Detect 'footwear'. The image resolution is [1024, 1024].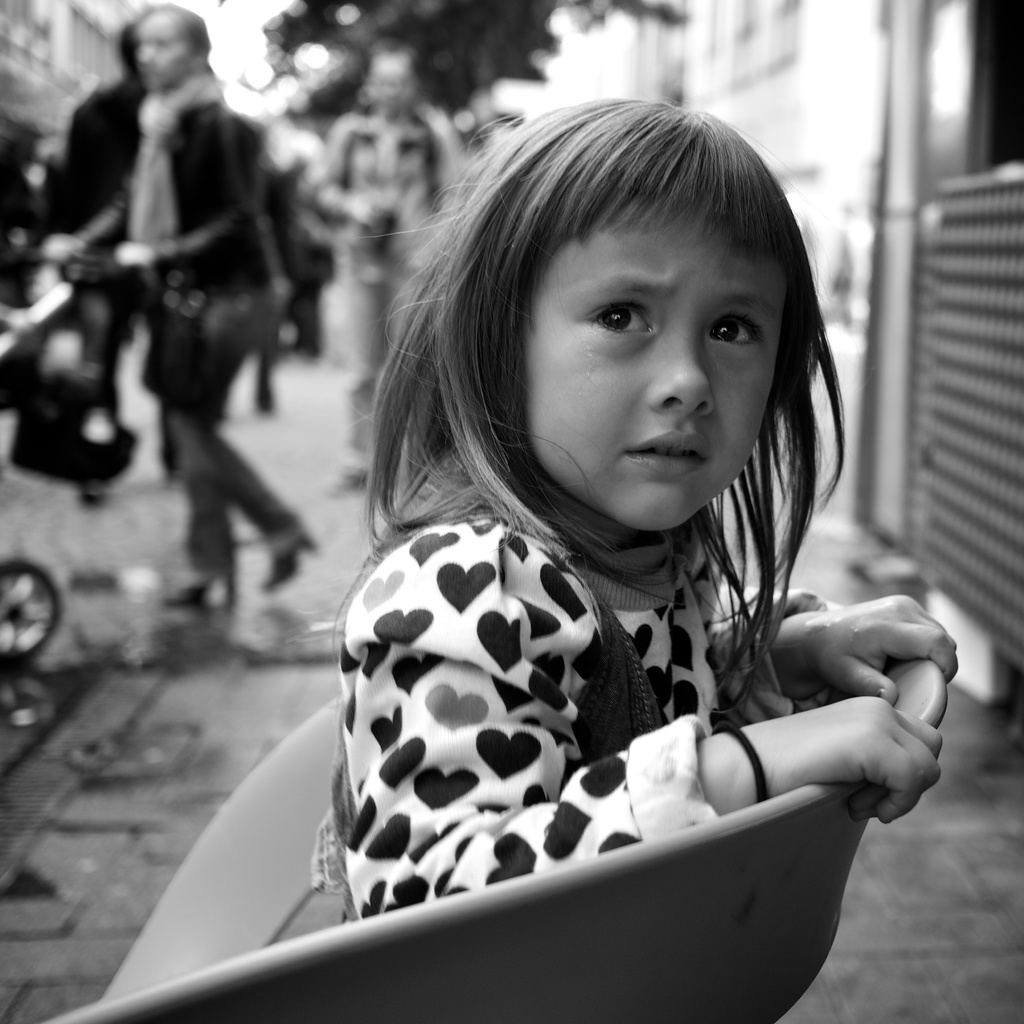
crop(259, 531, 317, 593).
